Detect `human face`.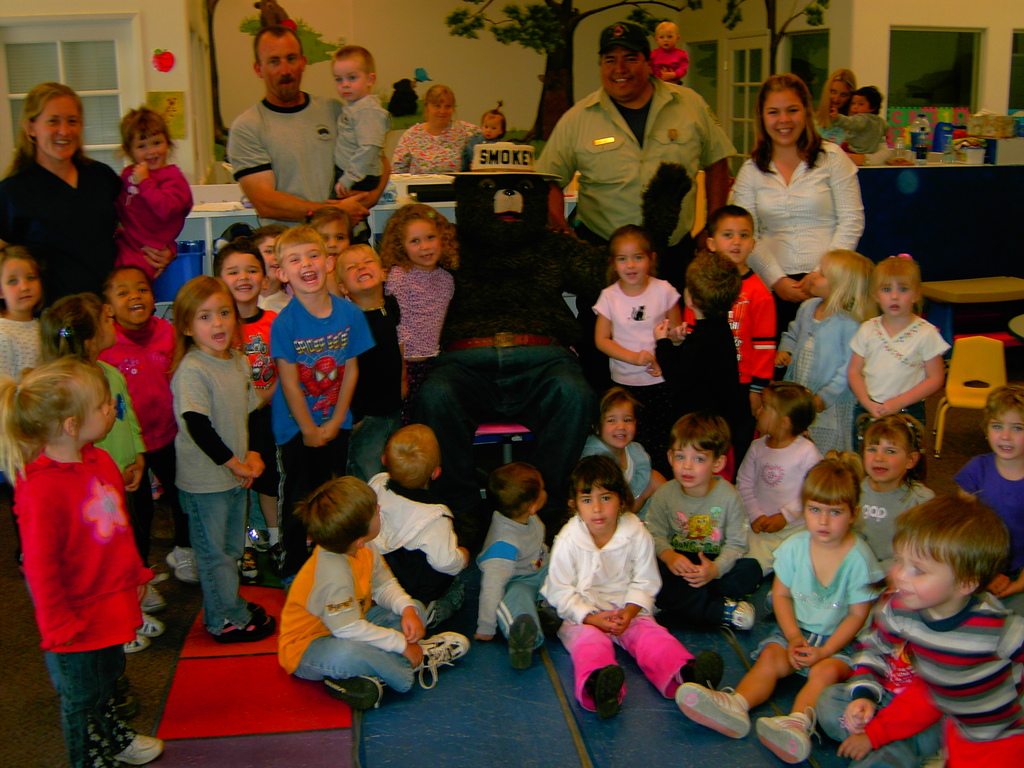
Detected at bbox=[599, 400, 636, 451].
